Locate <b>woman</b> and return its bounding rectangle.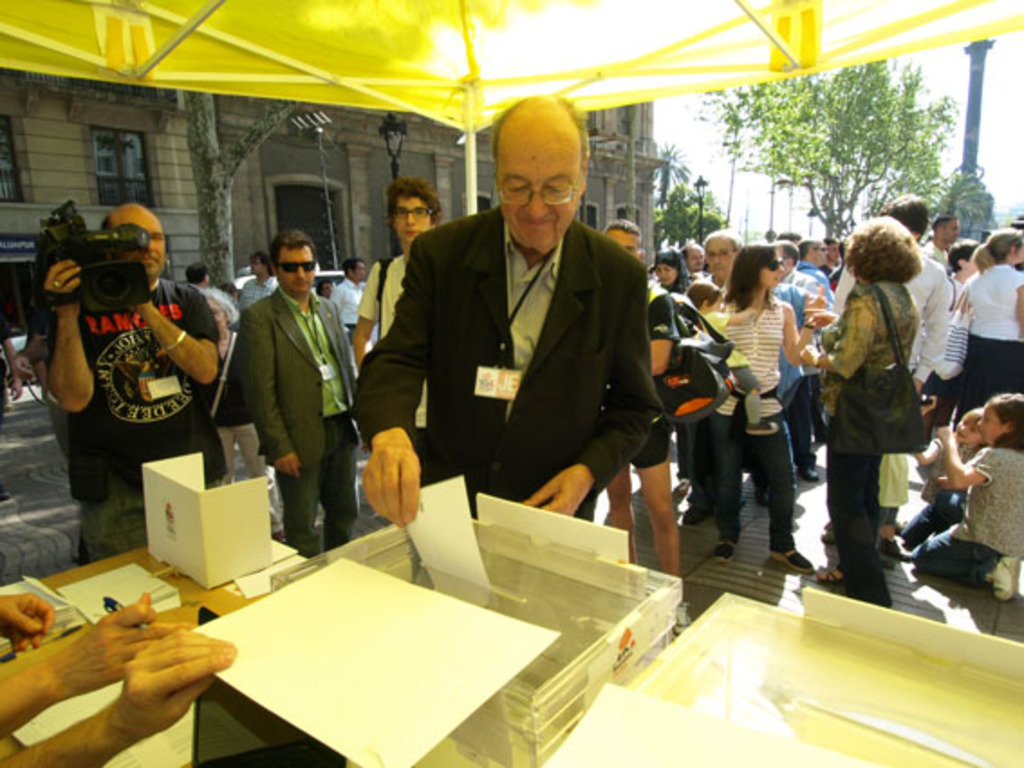
{"x1": 939, "y1": 229, "x2": 1022, "y2": 417}.
